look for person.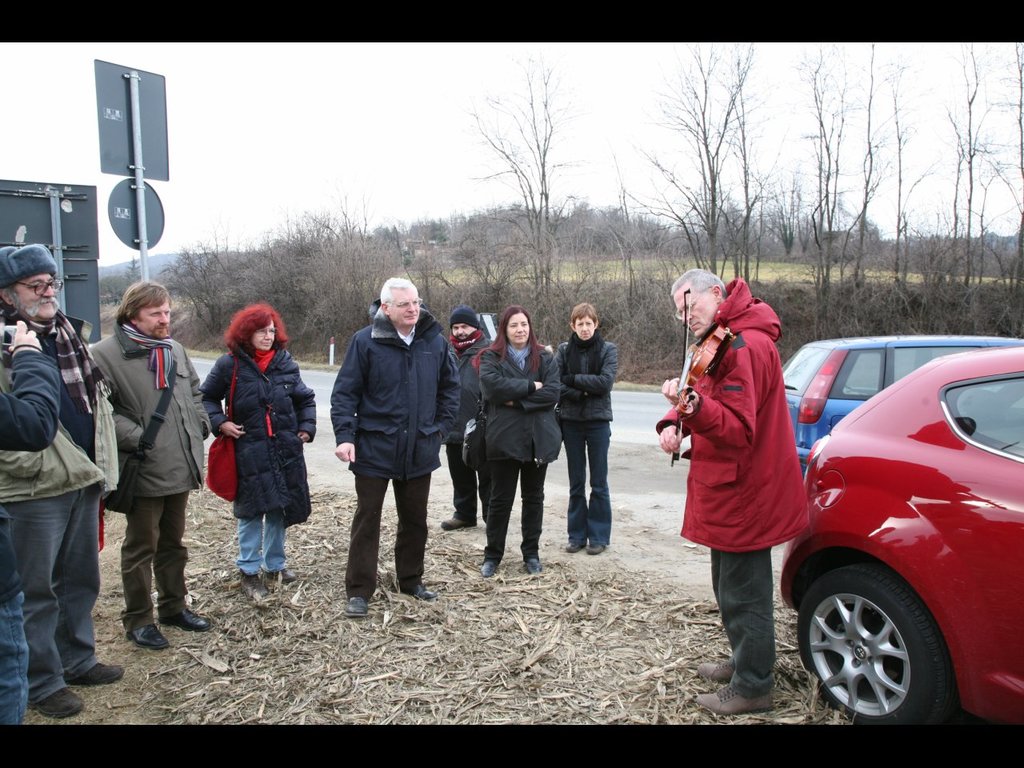
Found: crop(554, 298, 615, 557).
